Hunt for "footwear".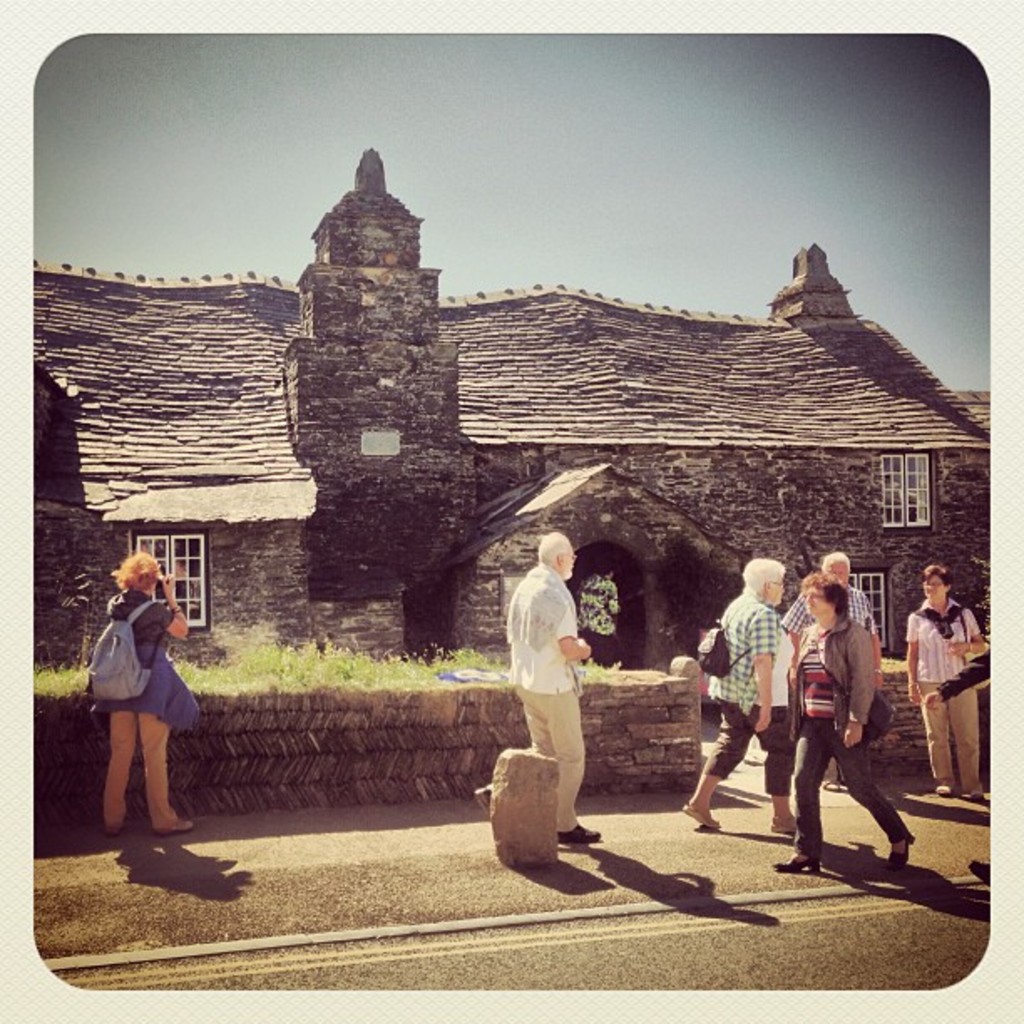
Hunted down at crop(969, 860, 989, 885).
